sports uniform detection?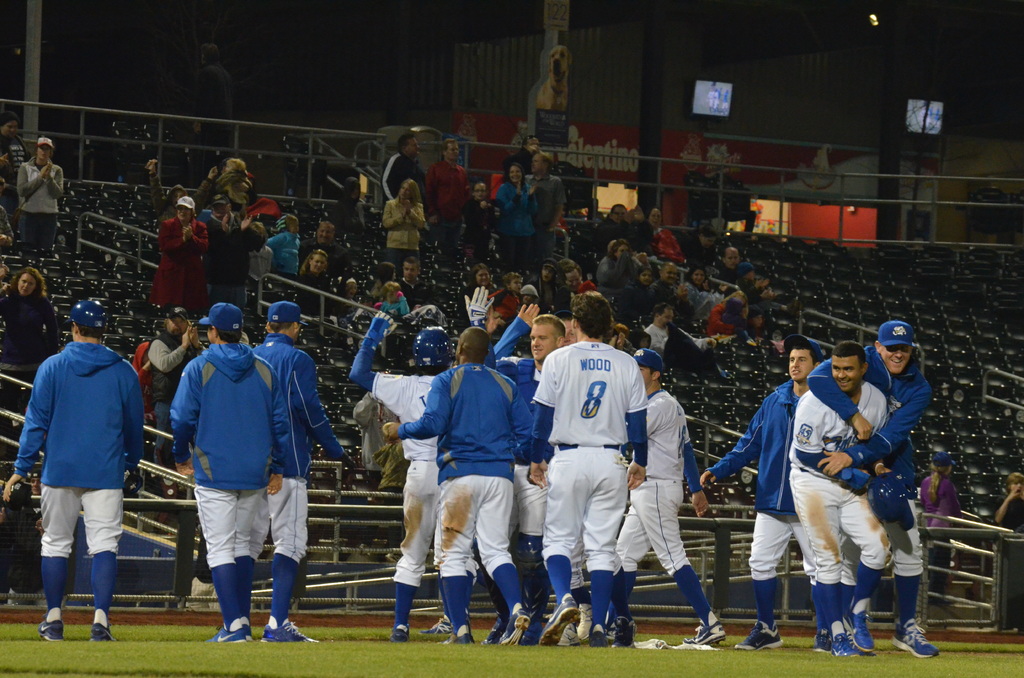
region(788, 382, 890, 657)
